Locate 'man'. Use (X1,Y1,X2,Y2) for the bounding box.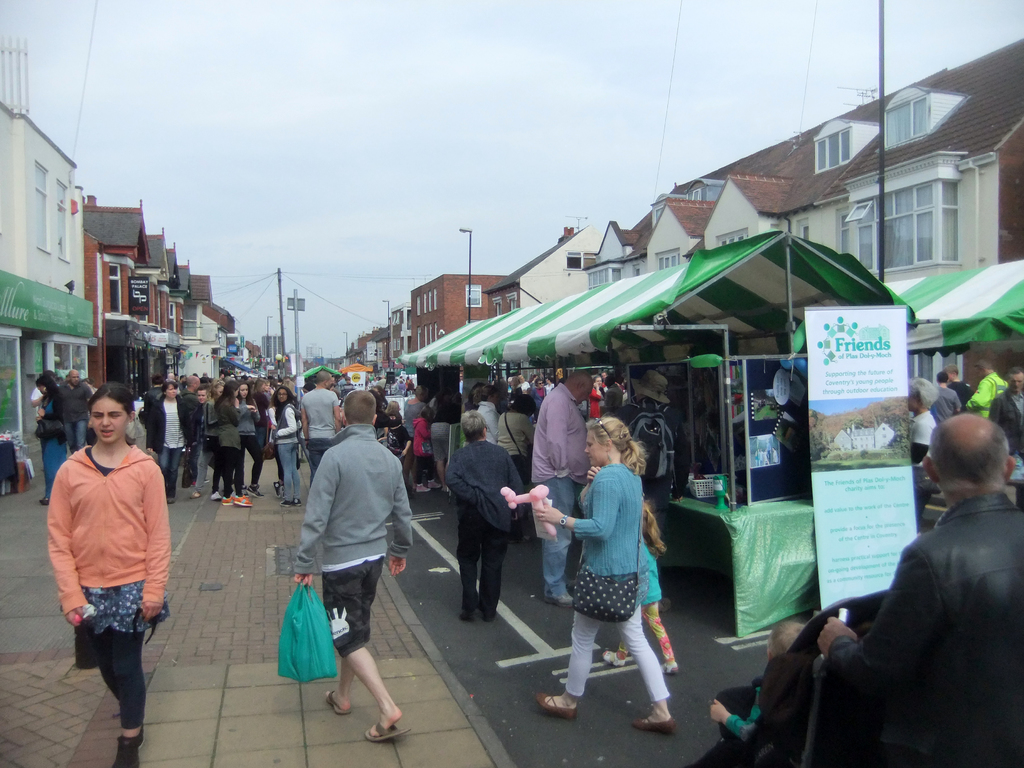
(530,367,595,606).
